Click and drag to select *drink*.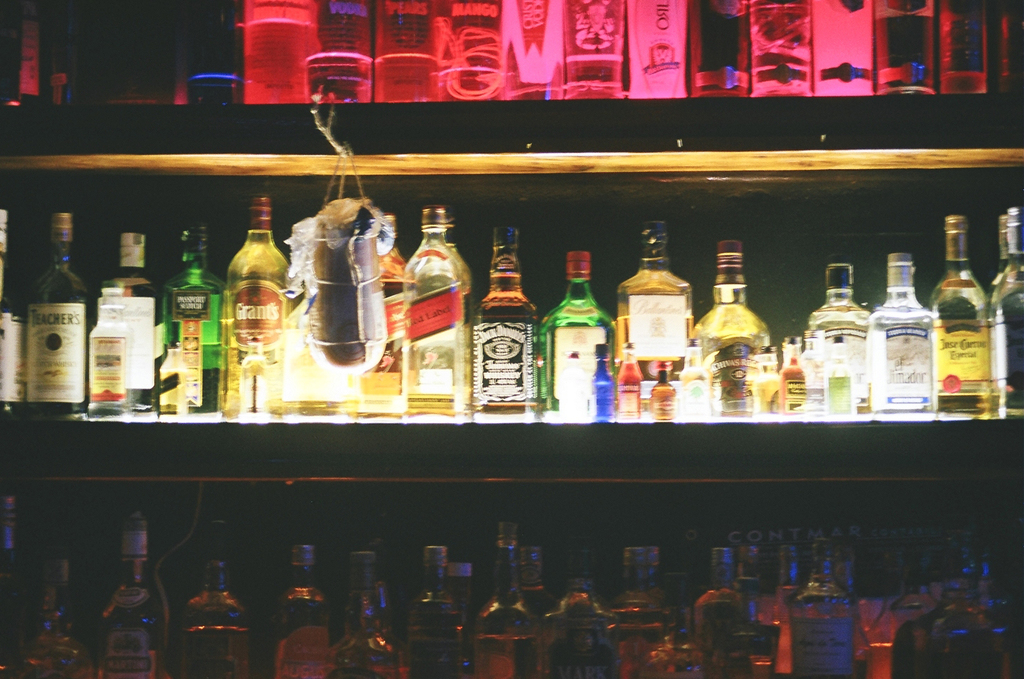
Selection: box=[330, 653, 410, 678].
